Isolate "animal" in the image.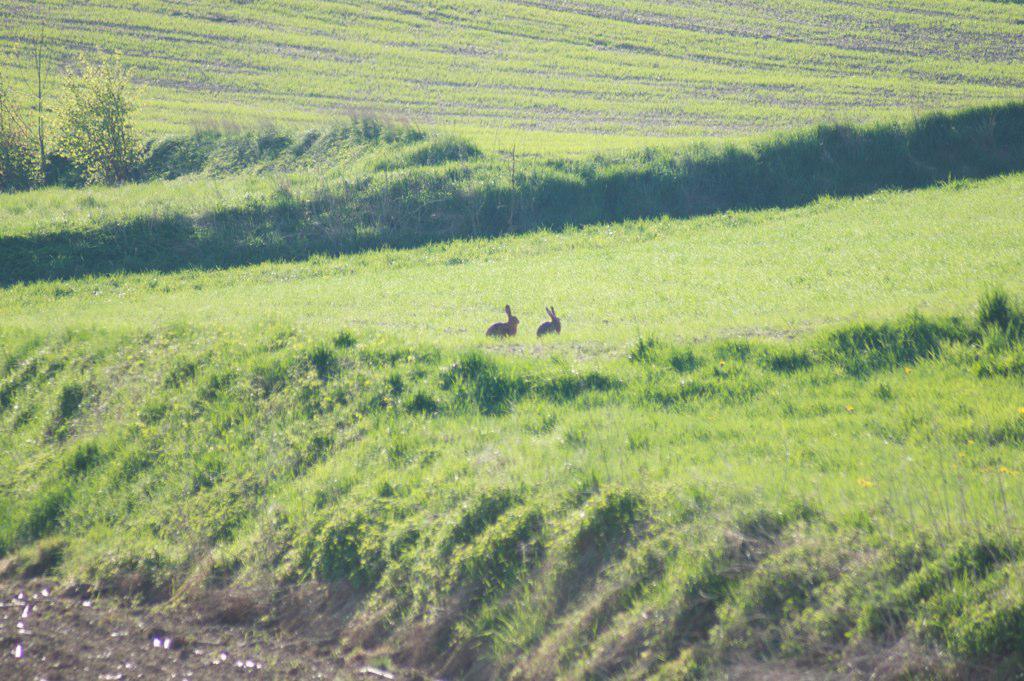
Isolated region: (488,305,517,338).
